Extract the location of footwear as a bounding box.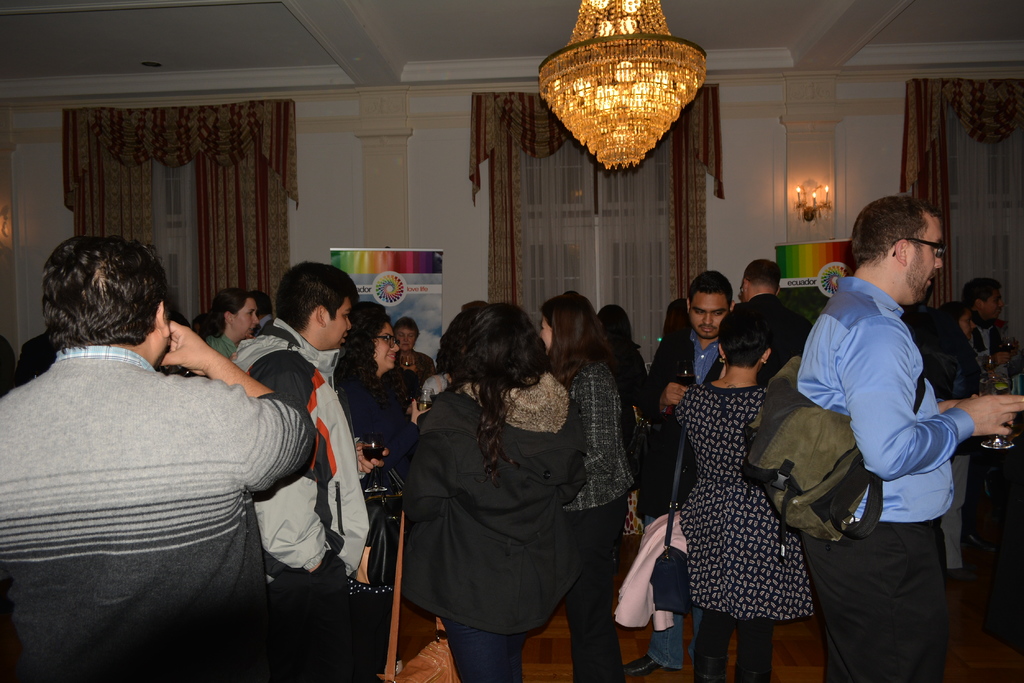
[x1=624, y1=652, x2=655, y2=671].
